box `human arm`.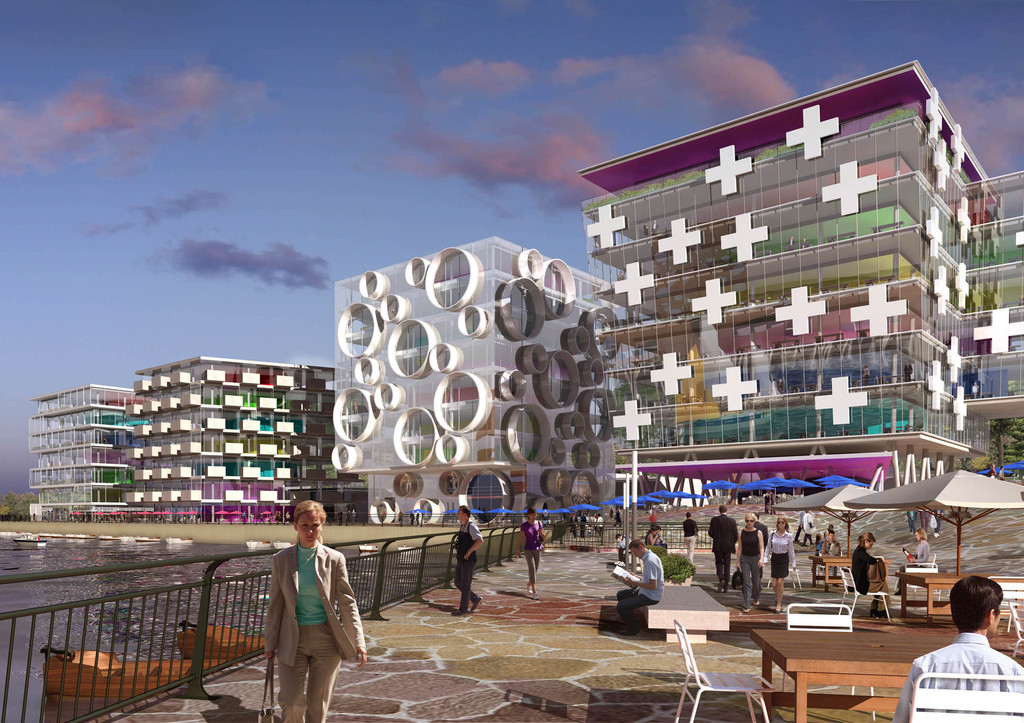
[618, 569, 664, 588].
